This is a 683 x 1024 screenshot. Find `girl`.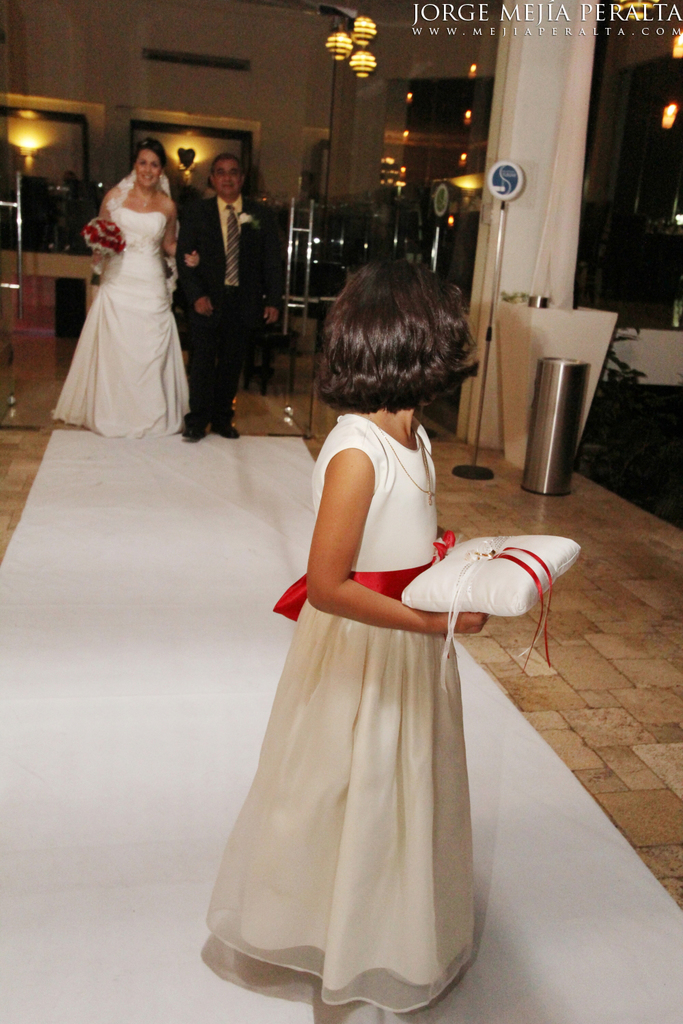
Bounding box: left=206, top=251, right=492, bottom=1013.
